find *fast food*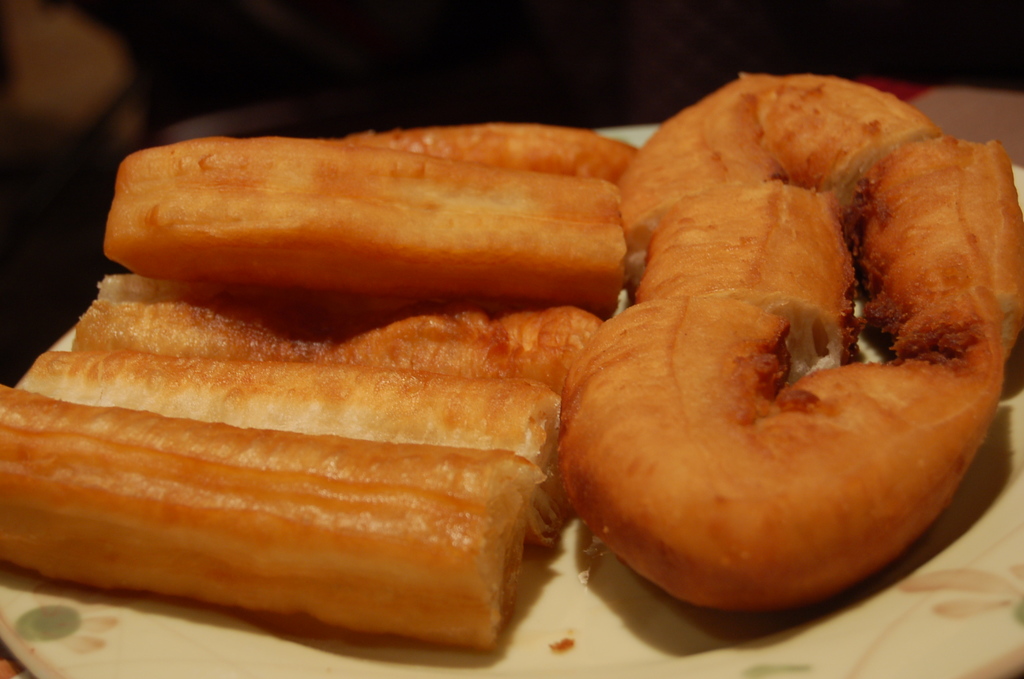
(x1=590, y1=290, x2=982, y2=582)
